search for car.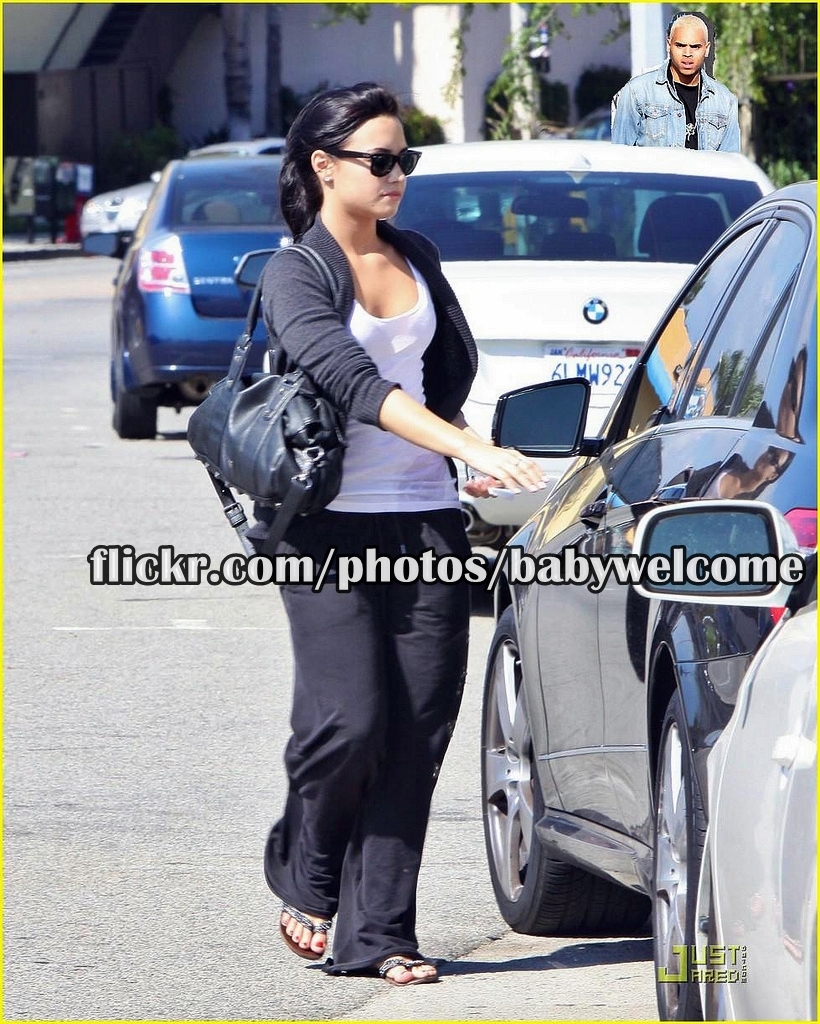
Found at locate(474, 172, 819, 934).
